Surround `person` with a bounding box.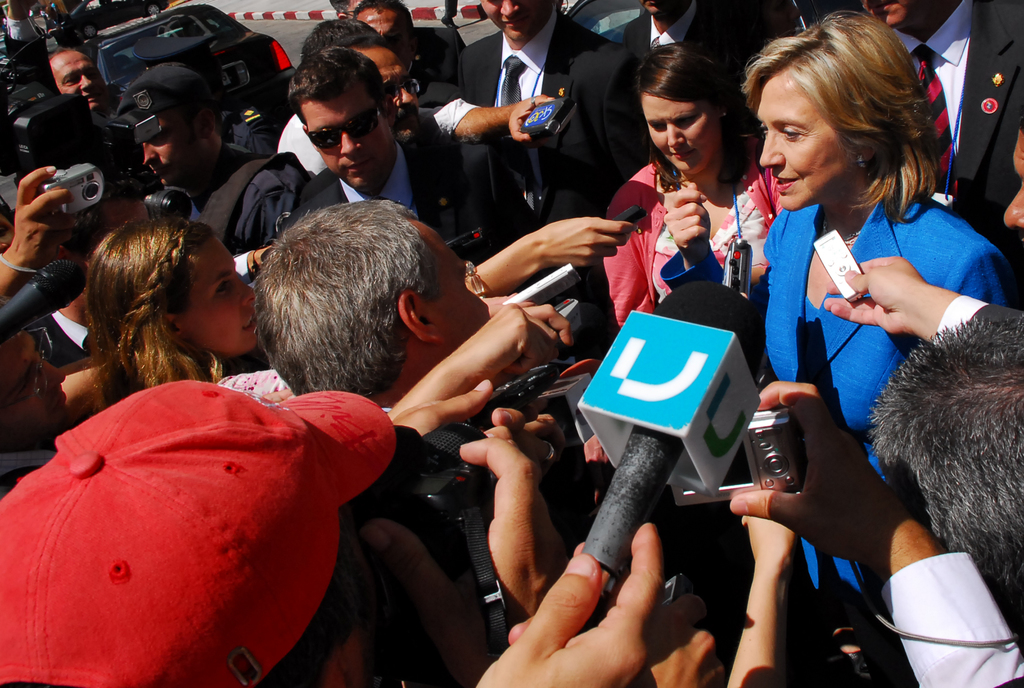
bbox=(659, 12, 1019, 621).
